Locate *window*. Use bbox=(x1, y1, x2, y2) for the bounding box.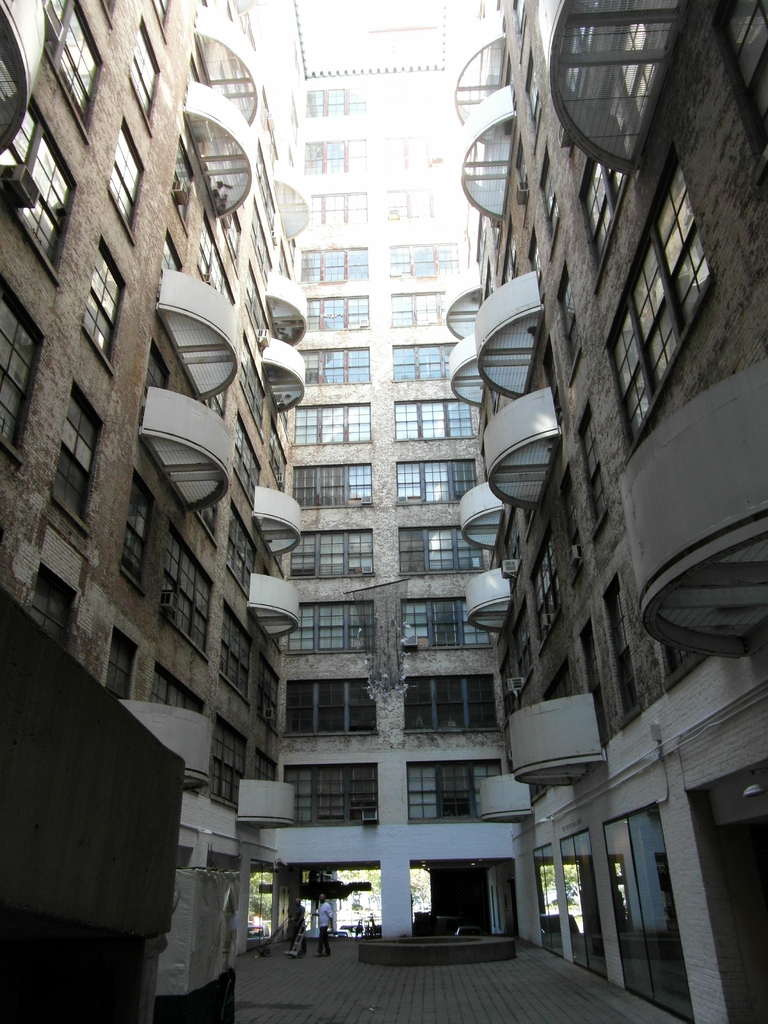
bbox=(0, 284, 44, 467).
